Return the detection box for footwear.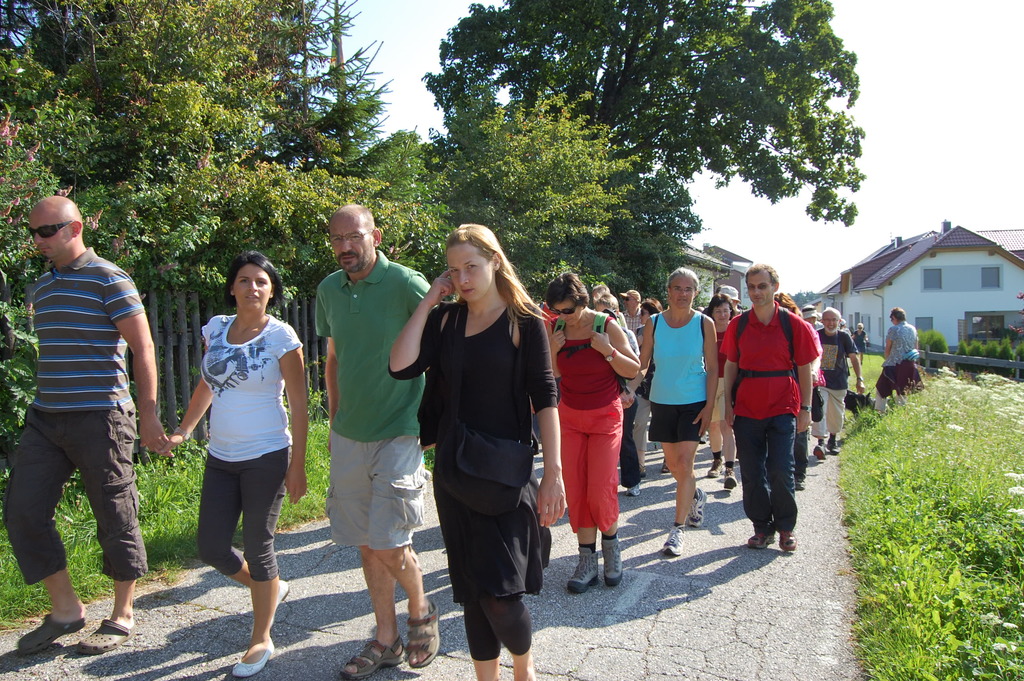
box(819, 439, 828, 457).
